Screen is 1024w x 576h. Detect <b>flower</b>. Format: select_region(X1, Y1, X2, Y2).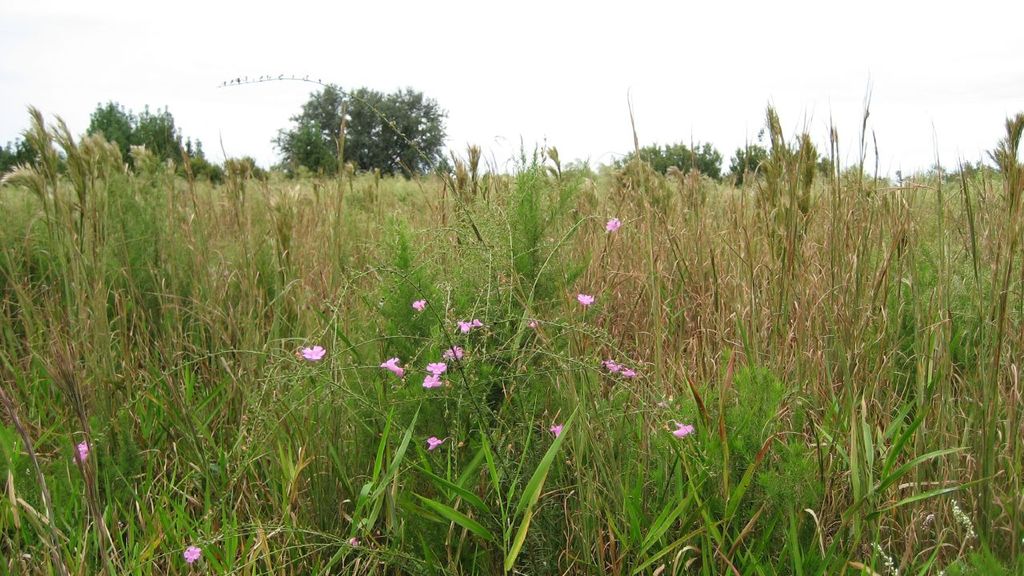
select_region(183, 542, 210, 566).
